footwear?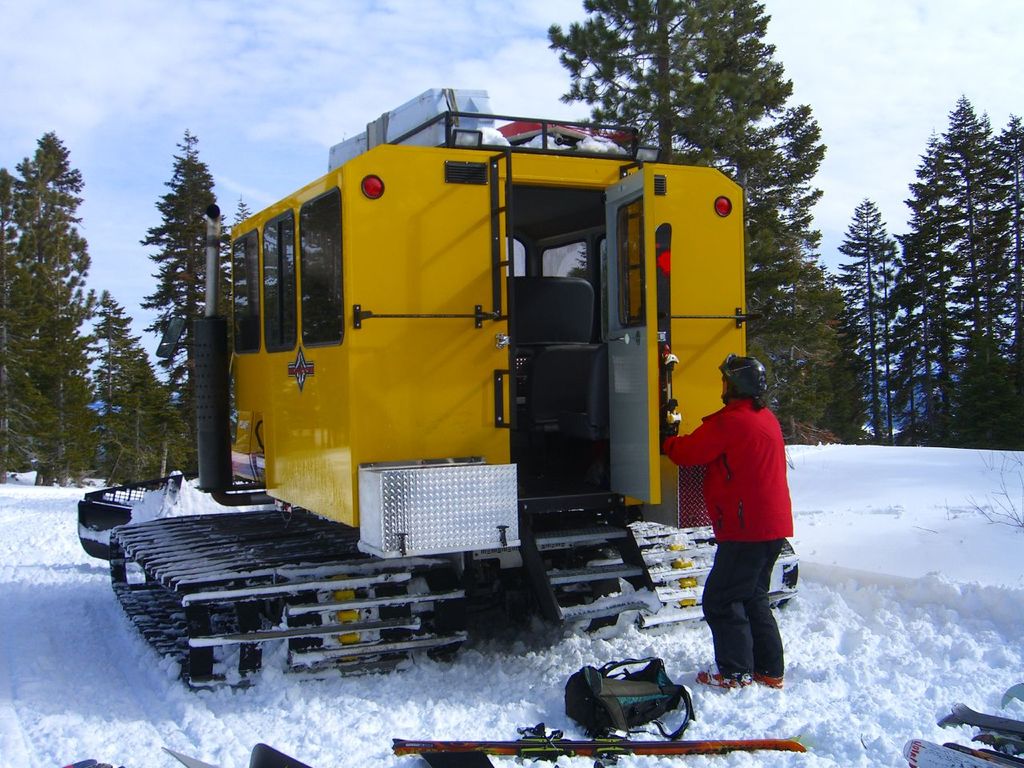
rect(694, 666, 749, 690)
